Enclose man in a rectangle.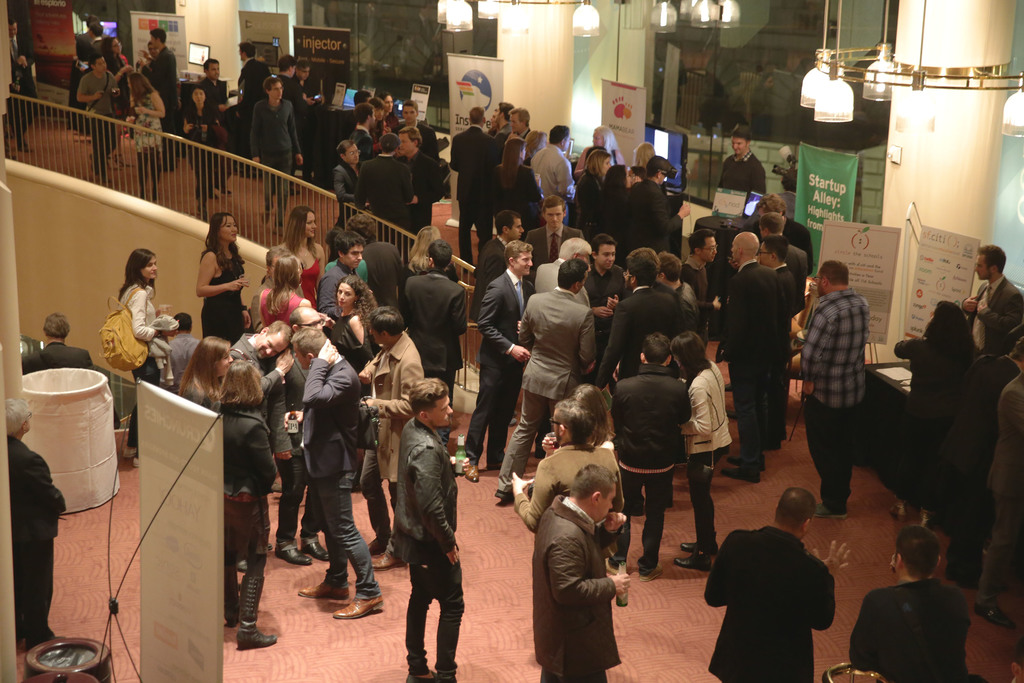
pyautogui.locateOnScreen(401, 240, 466, 443).
